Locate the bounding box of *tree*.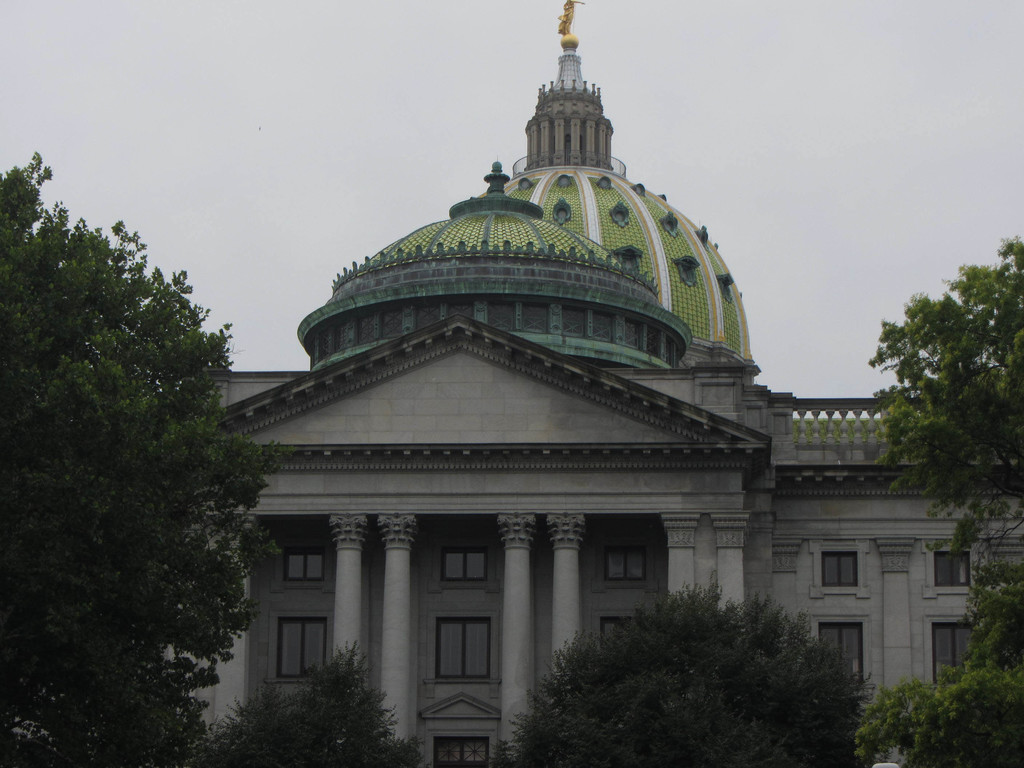
Bounding box: select_region(490, 575, 883, 767).
